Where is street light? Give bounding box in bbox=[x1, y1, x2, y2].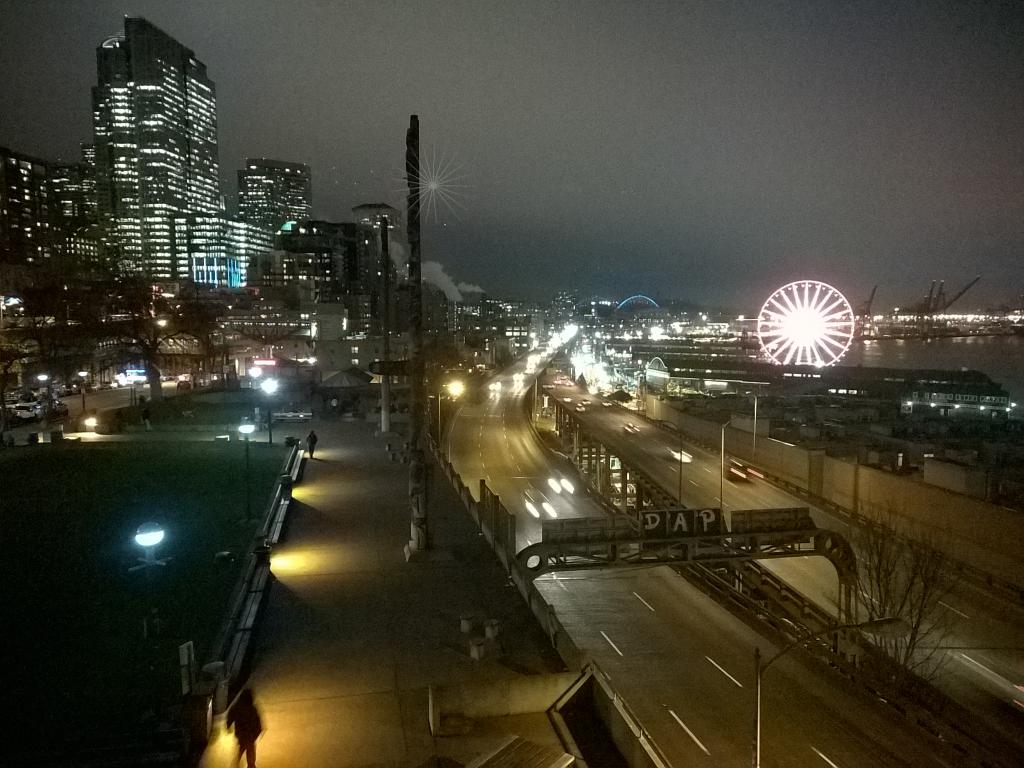
bbox=[259, 375, 283, 444].
